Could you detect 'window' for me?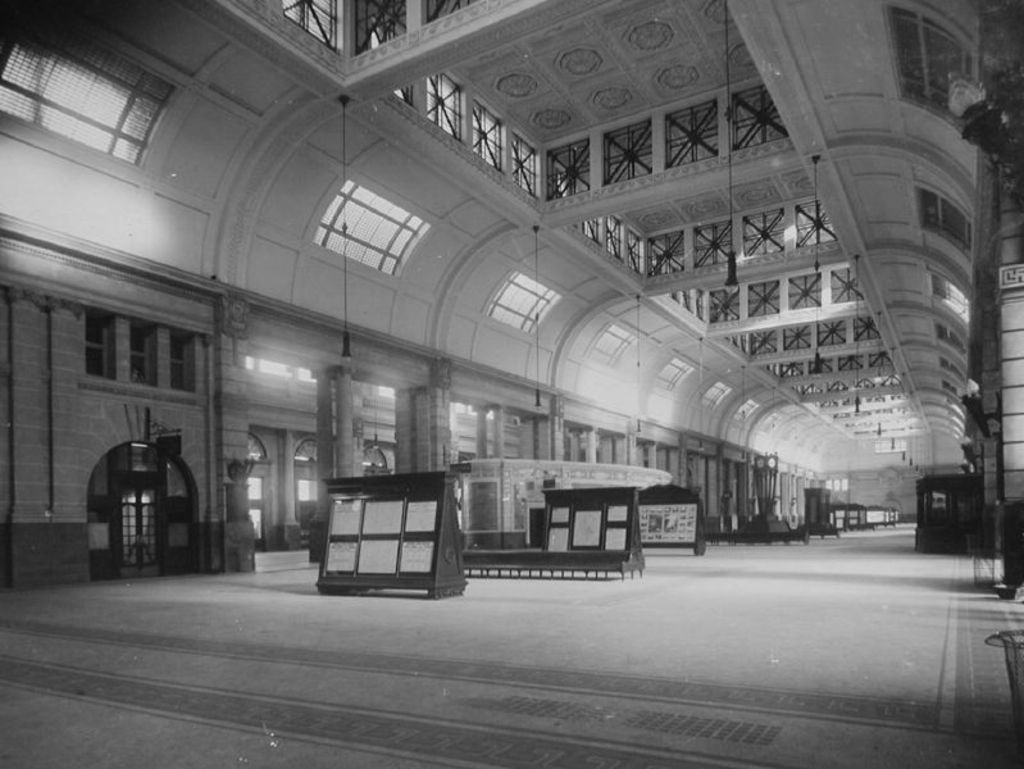
Detection result: region(586, 323, 634, 377).
